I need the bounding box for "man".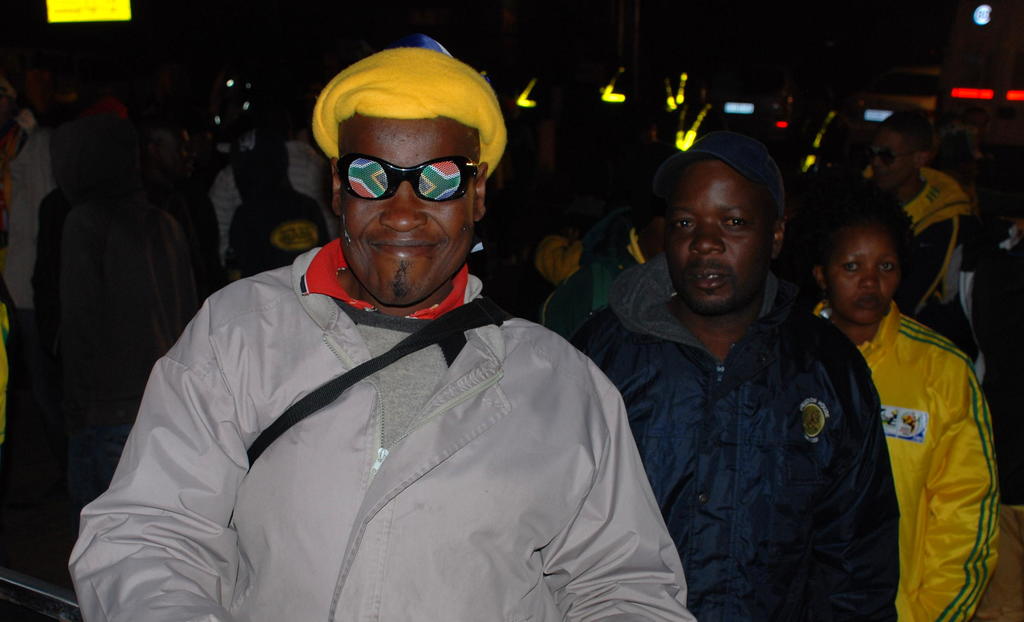
Here it is: locate(572, 132, 902, 621).
